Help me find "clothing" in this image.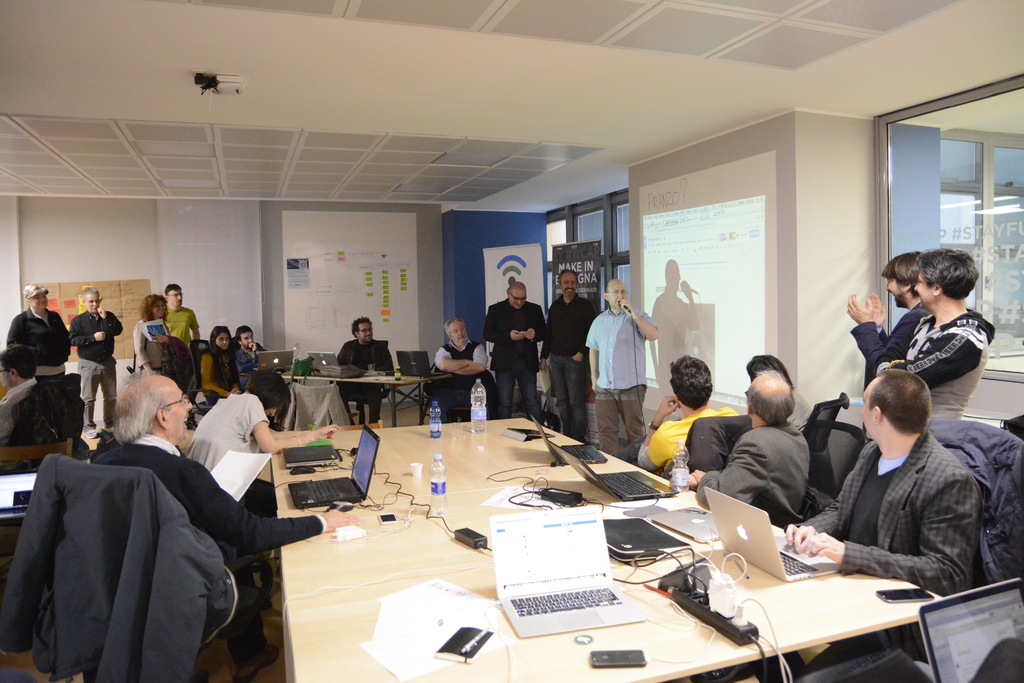
Found it: detection(161, 304, 199, 347).
